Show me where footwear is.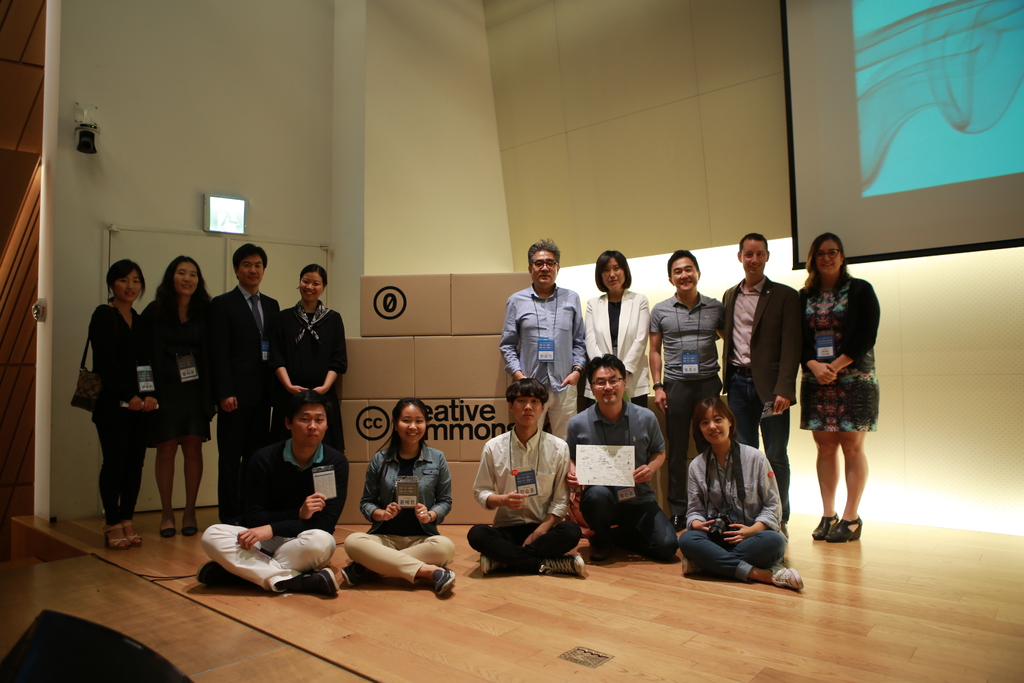
footwear is at Rect(827, 515, 860, 541).
